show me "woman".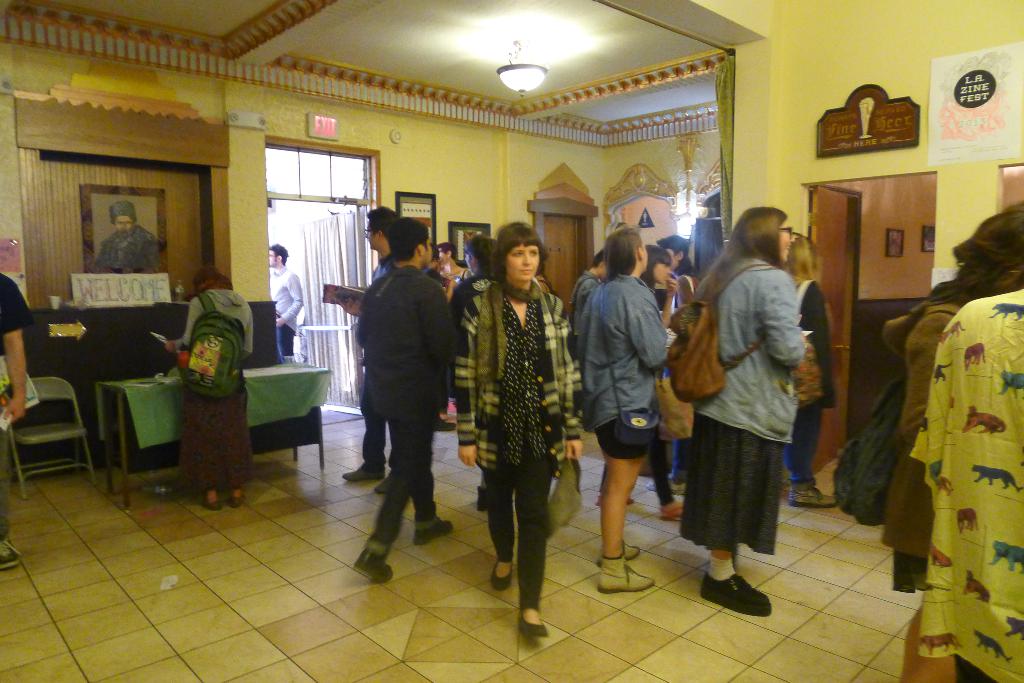
"woman" is here: box(463, 216, 579, 639).
